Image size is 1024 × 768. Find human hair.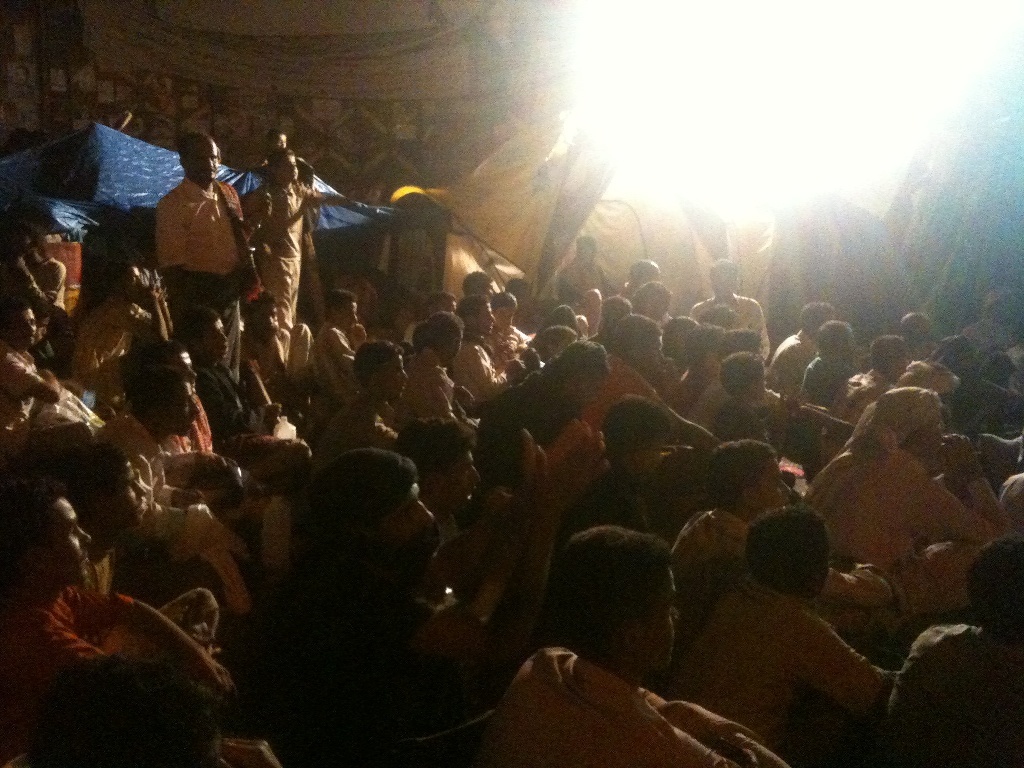
(x1=415, y1=311, x2=474, y2=365).
